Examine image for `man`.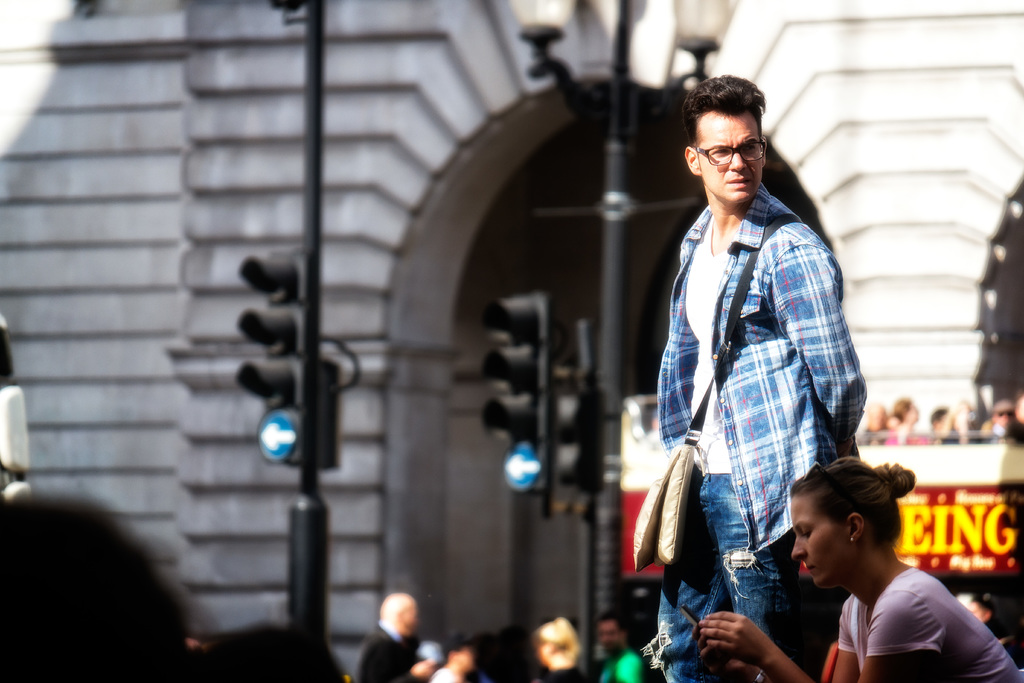
Examination result: 592 614 641 682.
